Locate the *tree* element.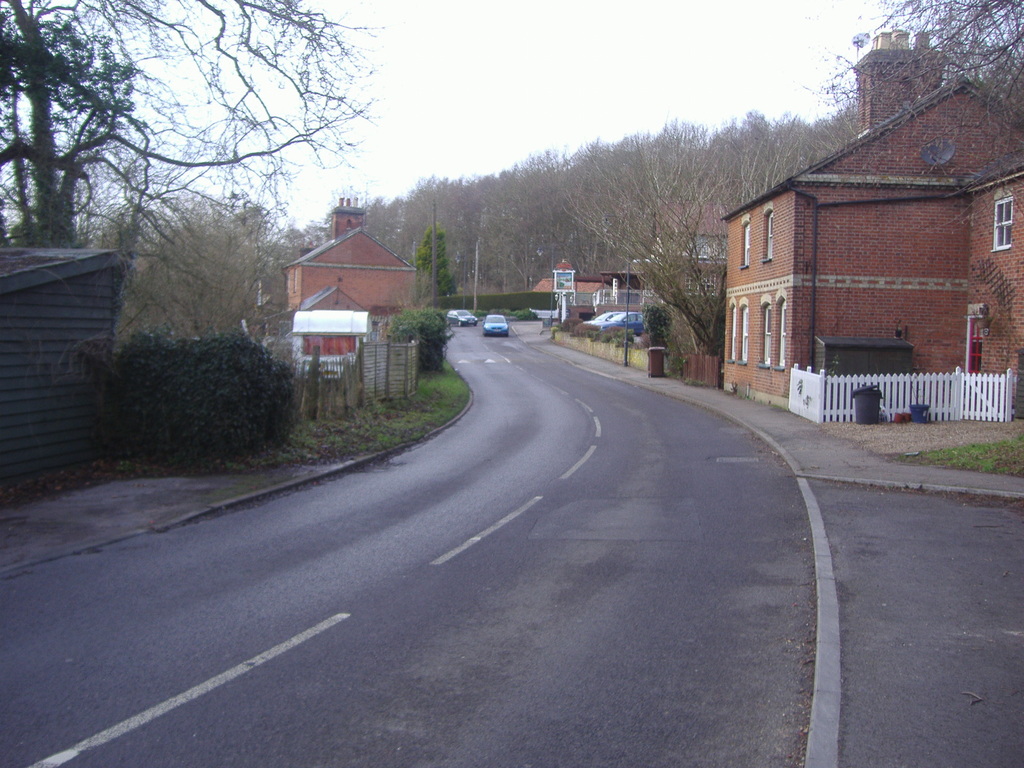
Element bbox: detection(417, 225, 452, 295).
